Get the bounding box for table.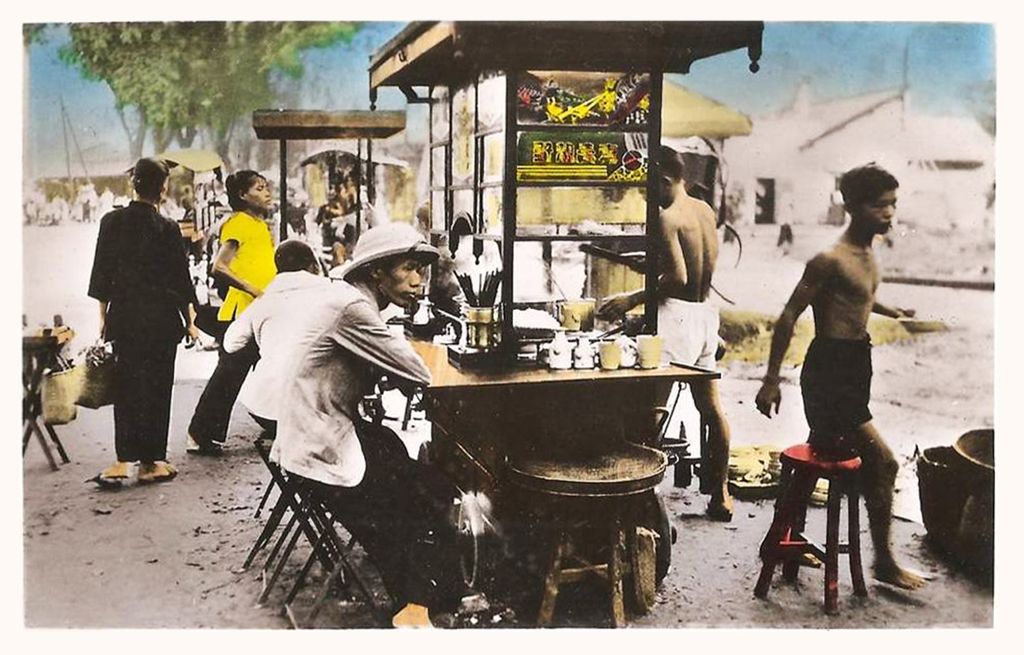
crop(16, 313, 74, 469).
